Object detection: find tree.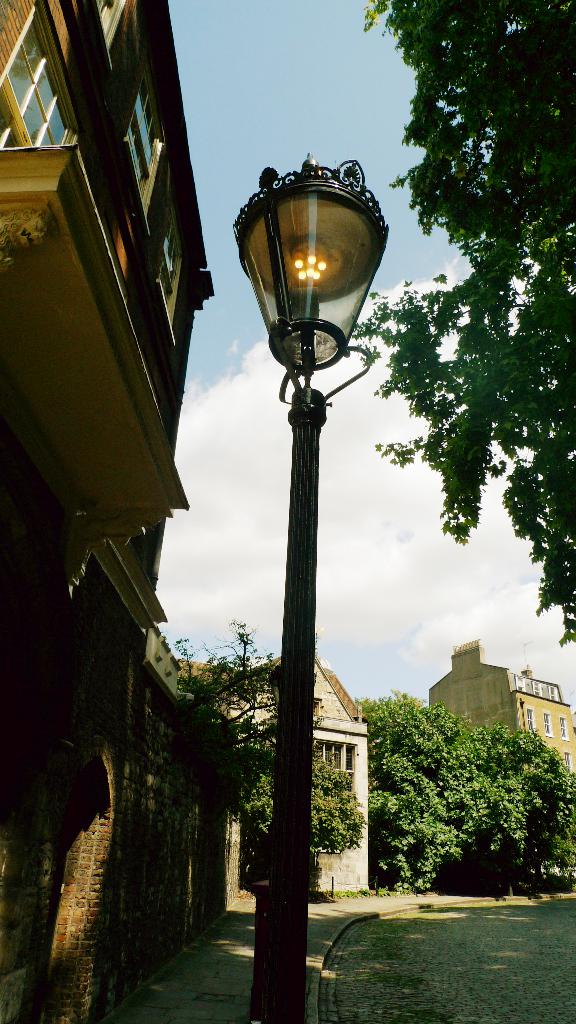
box(357, 702, 570, 895).
